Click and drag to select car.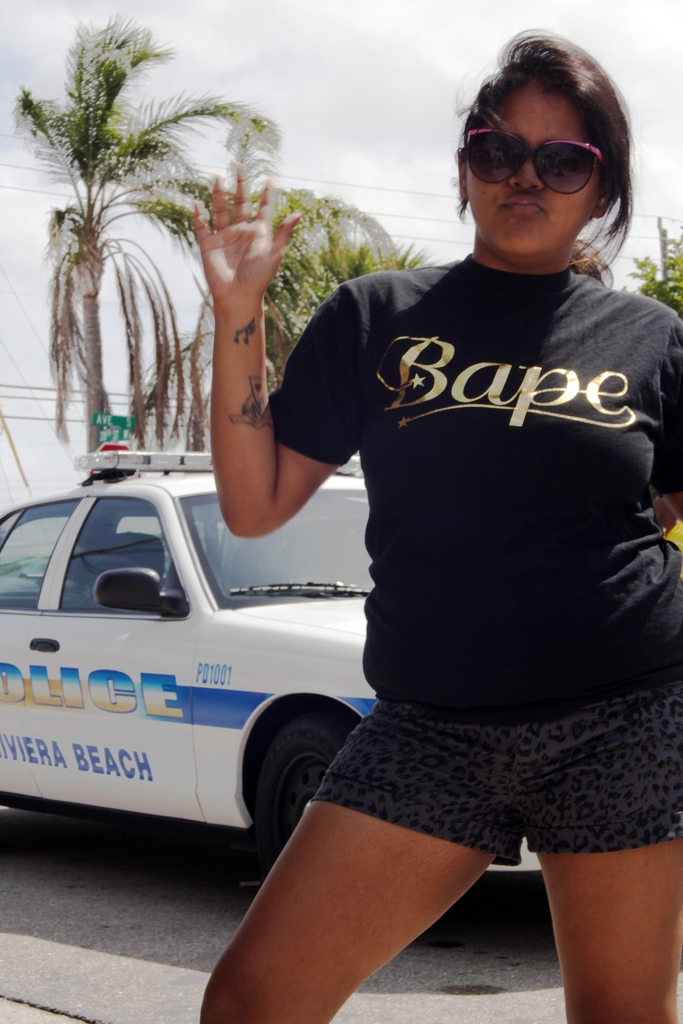
Selection: BBox(0, 444, 541, 868).
